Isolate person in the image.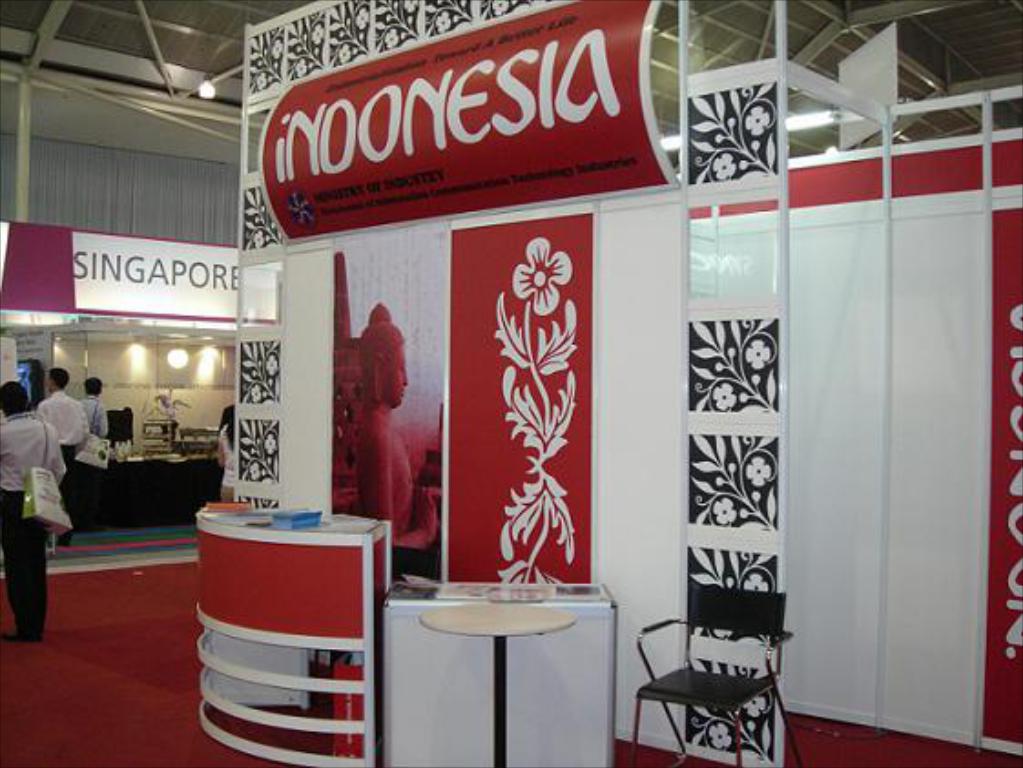
Isolated region: (x1=33, y1=361, x2=93, y2=553).
